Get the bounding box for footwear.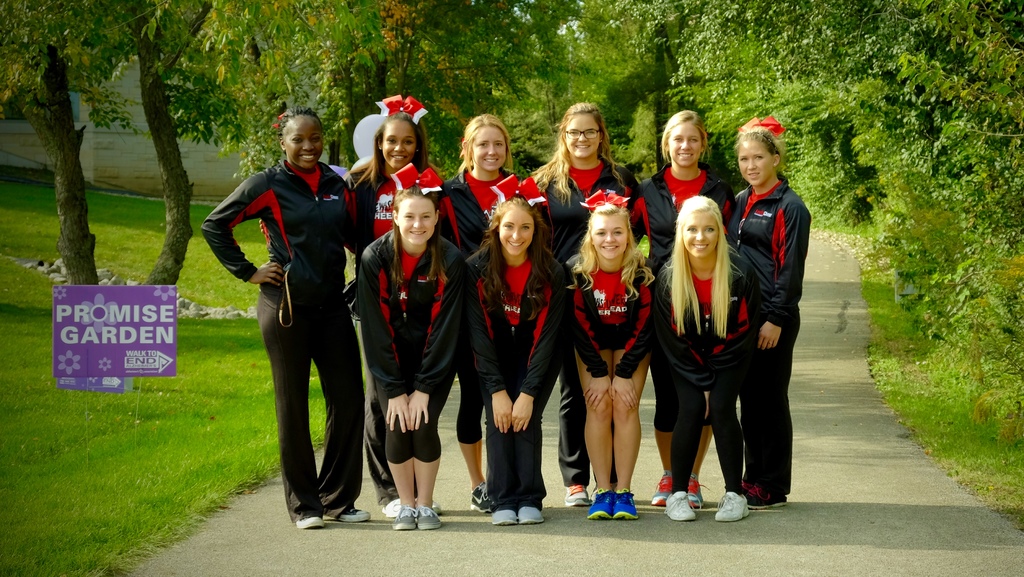
650, 467, 675, 507.
